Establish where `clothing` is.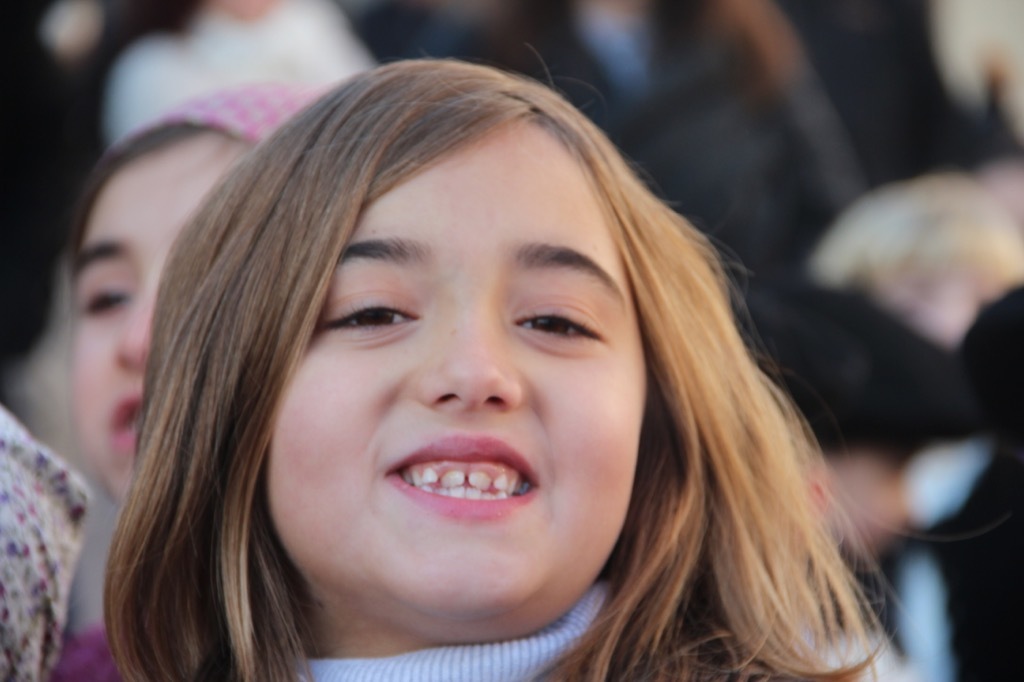
Established at bbox=[88, 0, 372, 145].
